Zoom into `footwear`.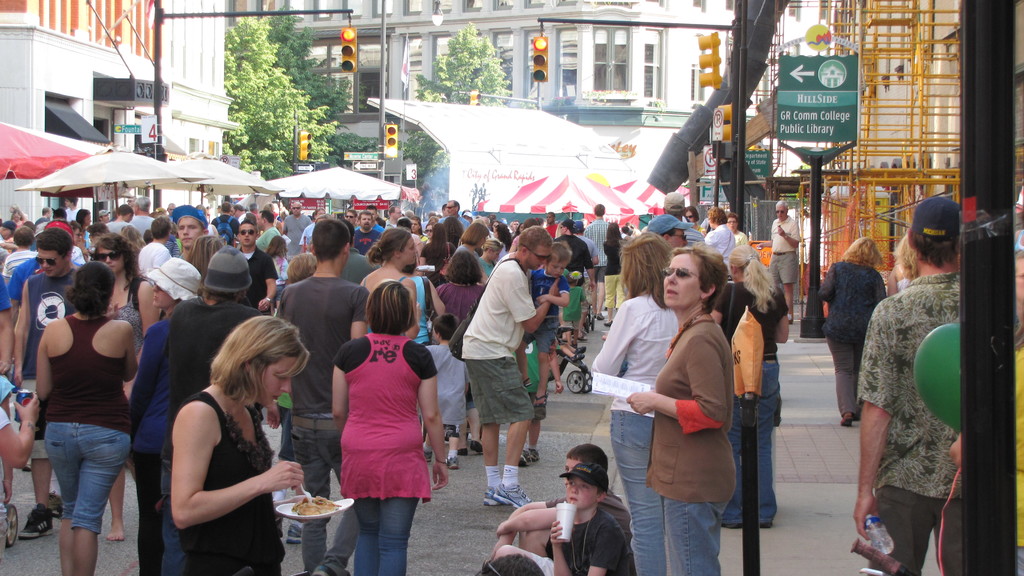
Zoom target: bbox=(840, 411, 852, 426).
